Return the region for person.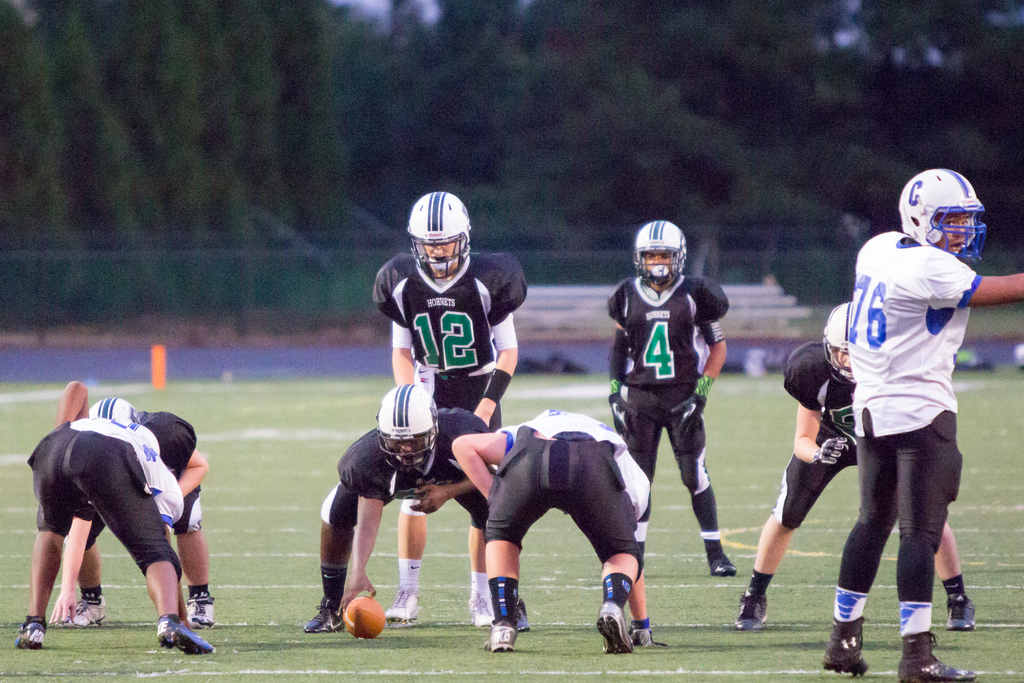
bbox=(301, 384, 527, 639).
